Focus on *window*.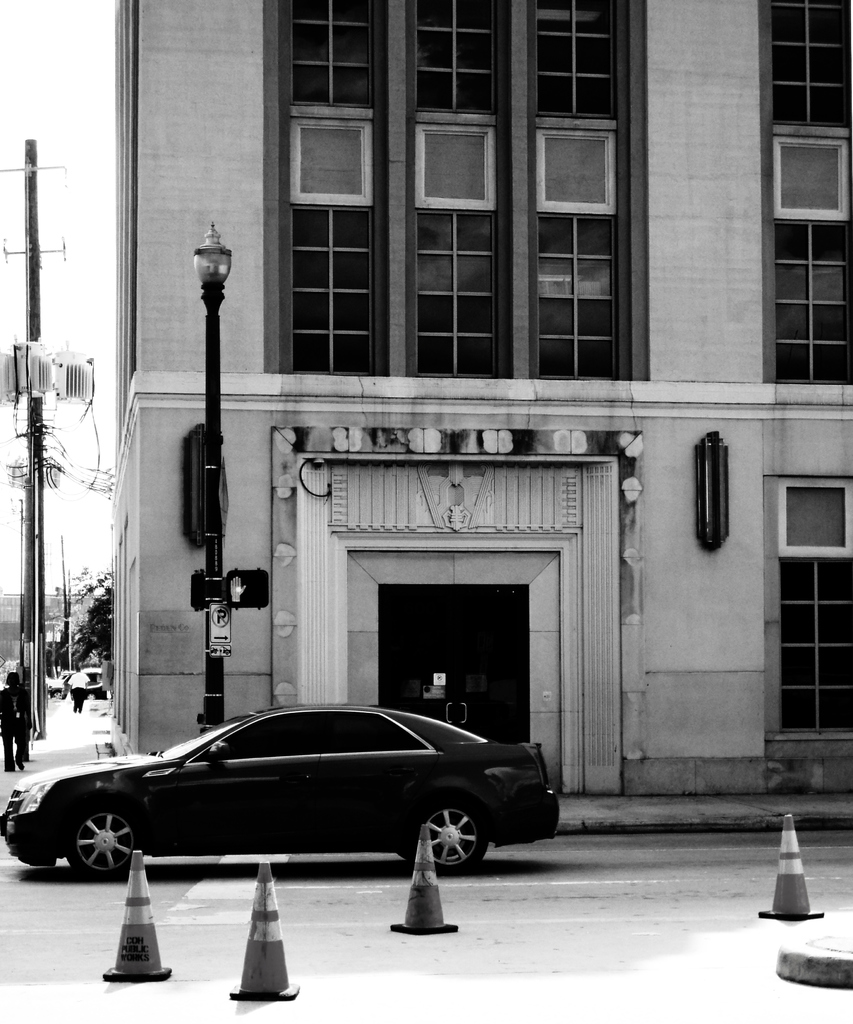
Focused at 415:209:506:376.
